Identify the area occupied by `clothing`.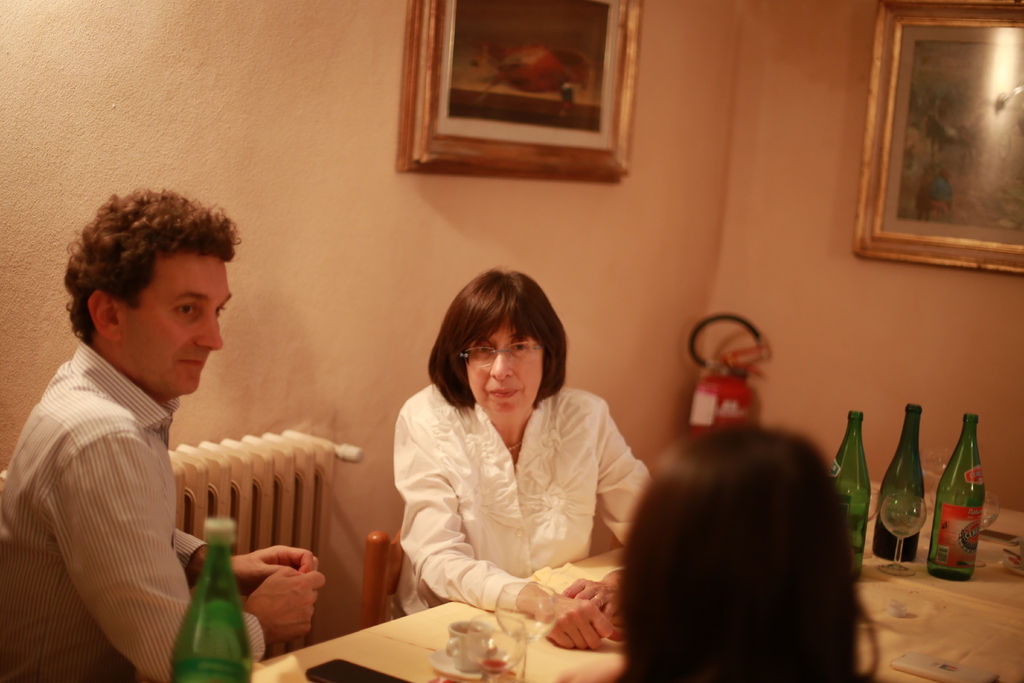
Area: detection(396, 366, 662, 621).
